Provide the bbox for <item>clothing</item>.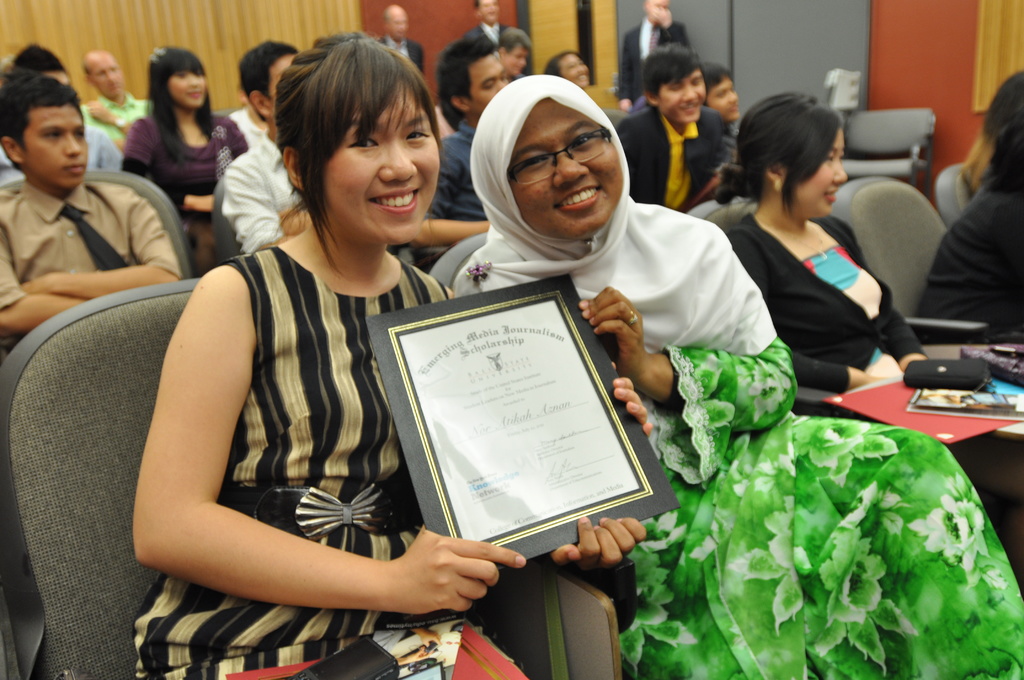
[616,4,703,116].
